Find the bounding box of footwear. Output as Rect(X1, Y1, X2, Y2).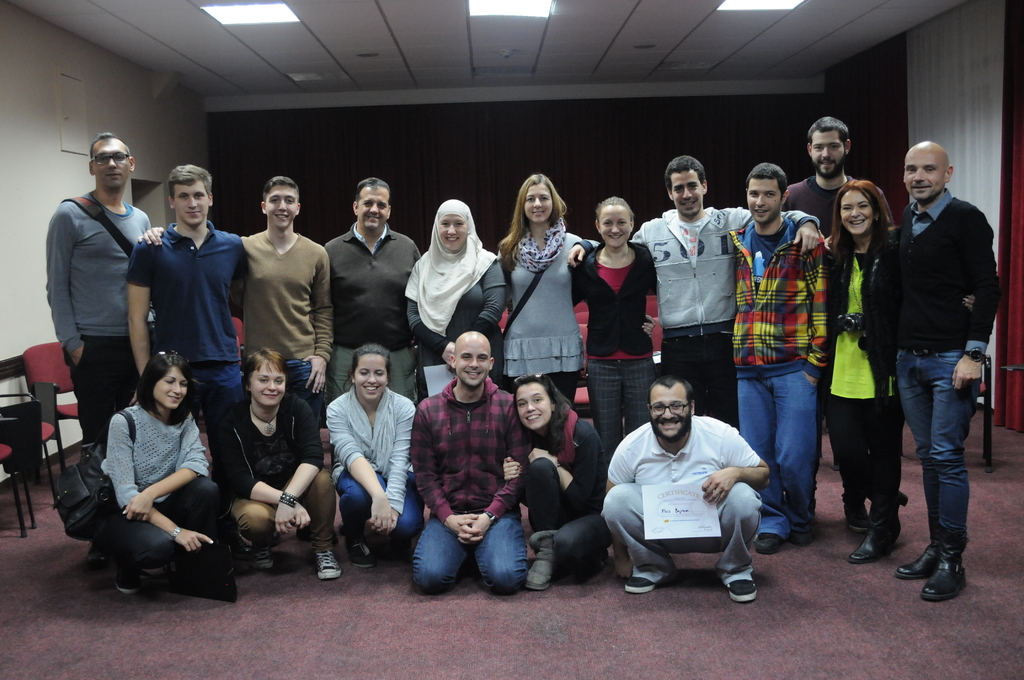
Rect(785, 521, 824, 542).
